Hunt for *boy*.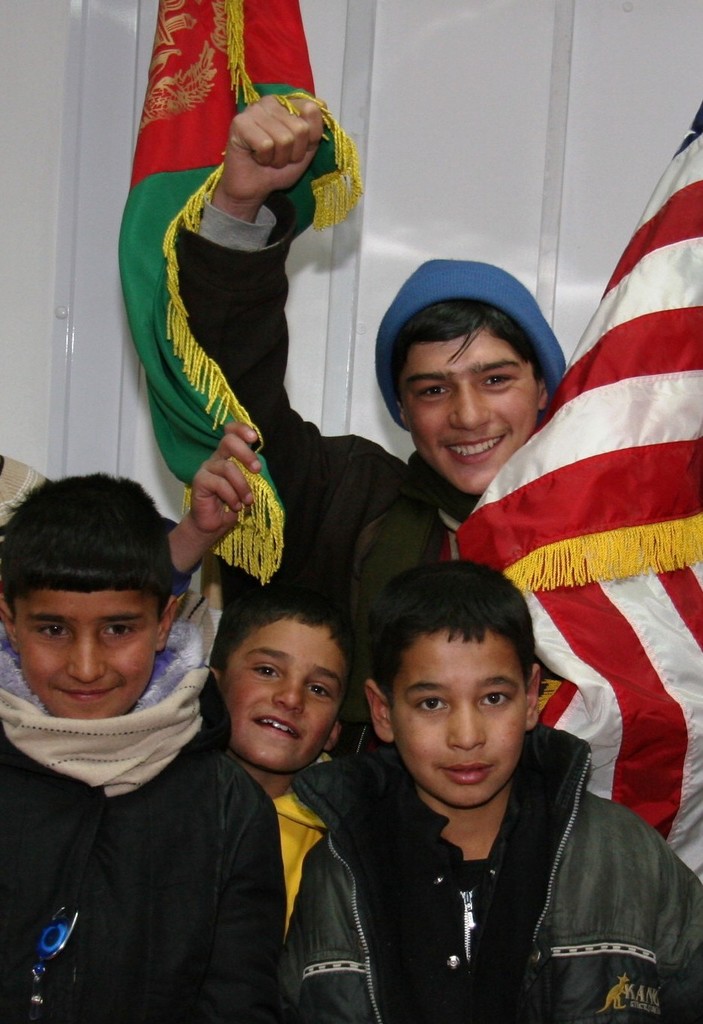
Hunted down at 201, 585, 352, 949.
